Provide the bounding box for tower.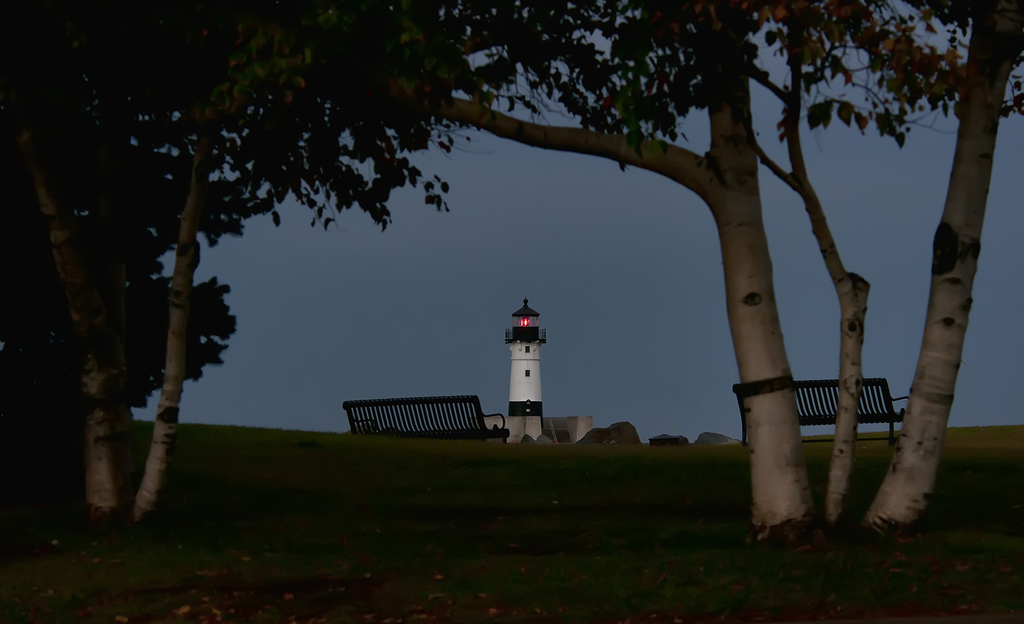
bbox=[486, 298, 578, 436].
